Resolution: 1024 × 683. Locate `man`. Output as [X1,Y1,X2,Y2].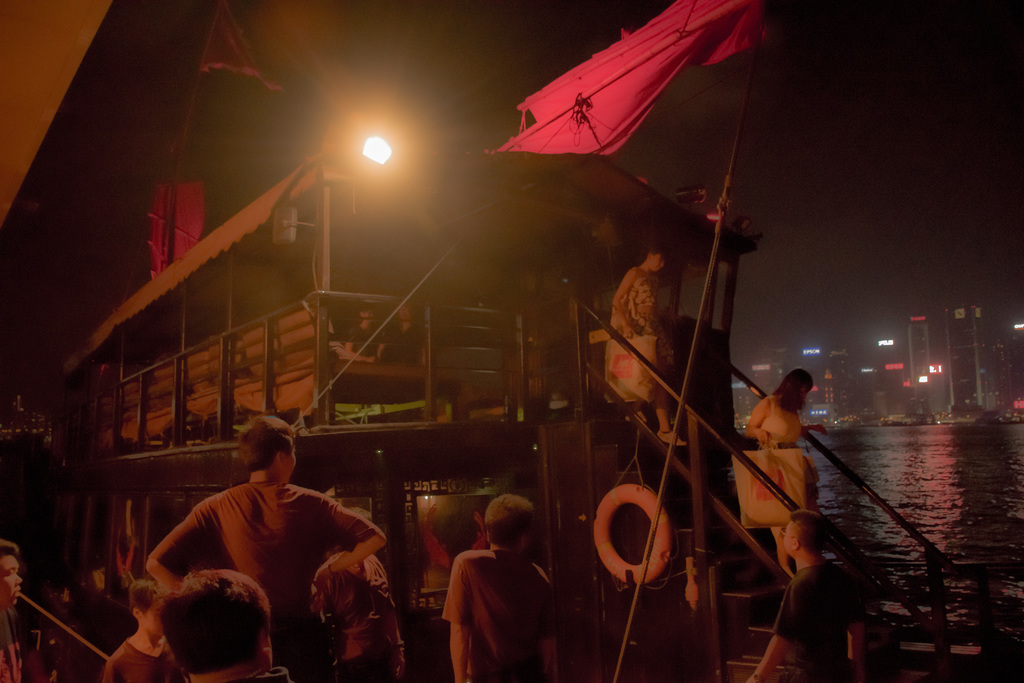
[0,534,23,682].
